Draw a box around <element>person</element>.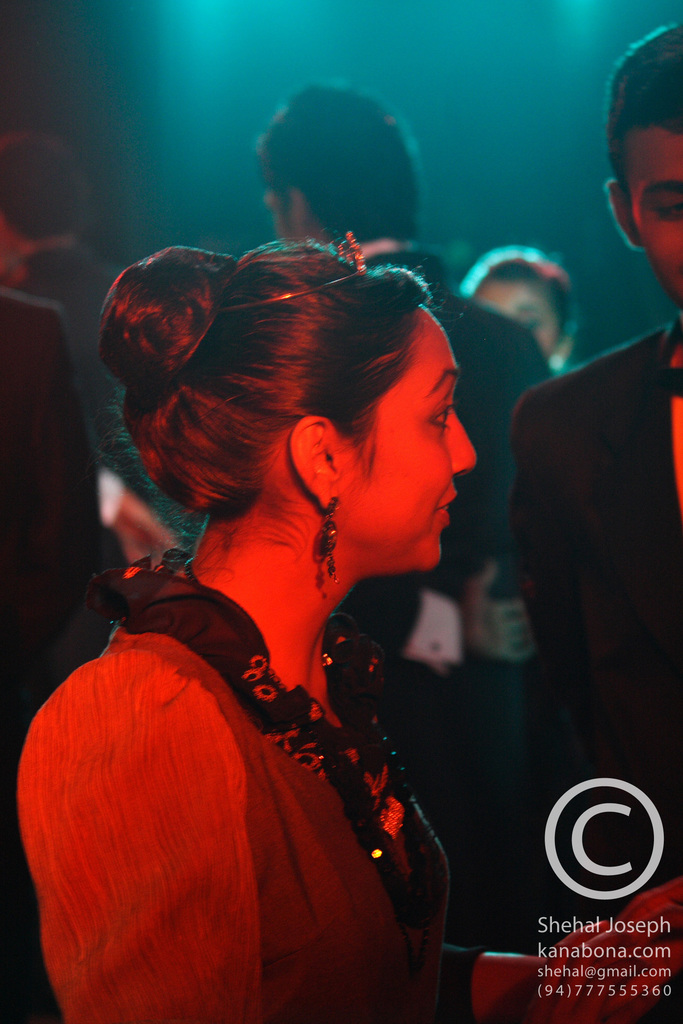
pyautogui.locateOnScreen(0, 216, 197, 1023).
